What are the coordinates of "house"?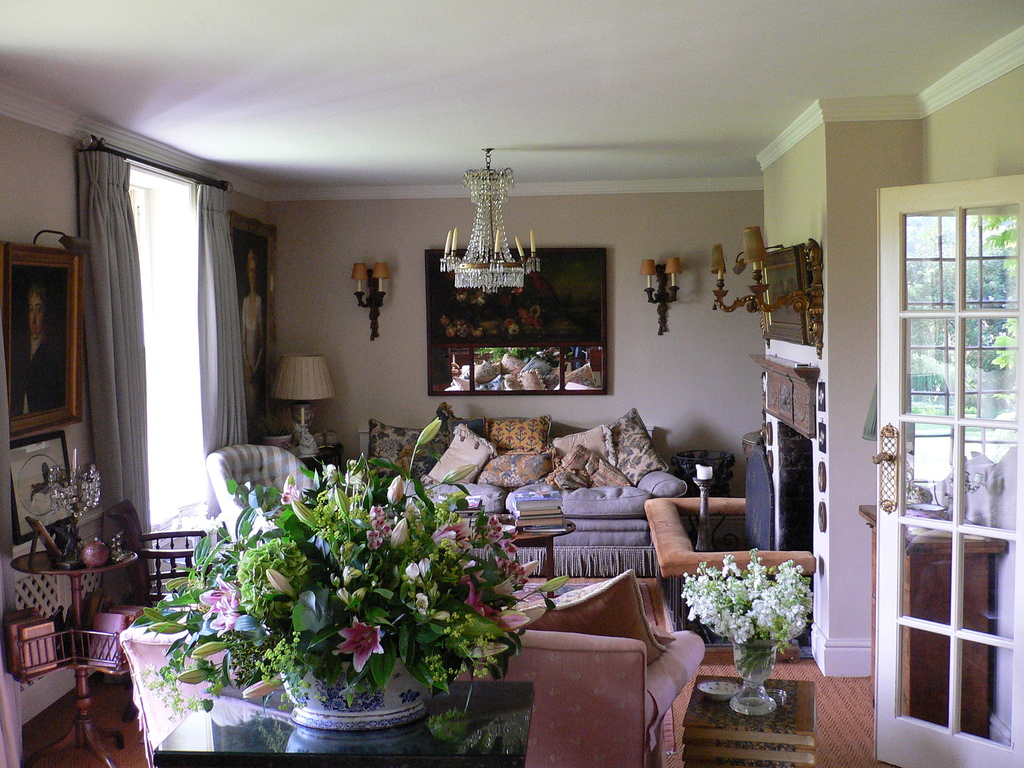
bbox(2, 2, 1023, 767).
